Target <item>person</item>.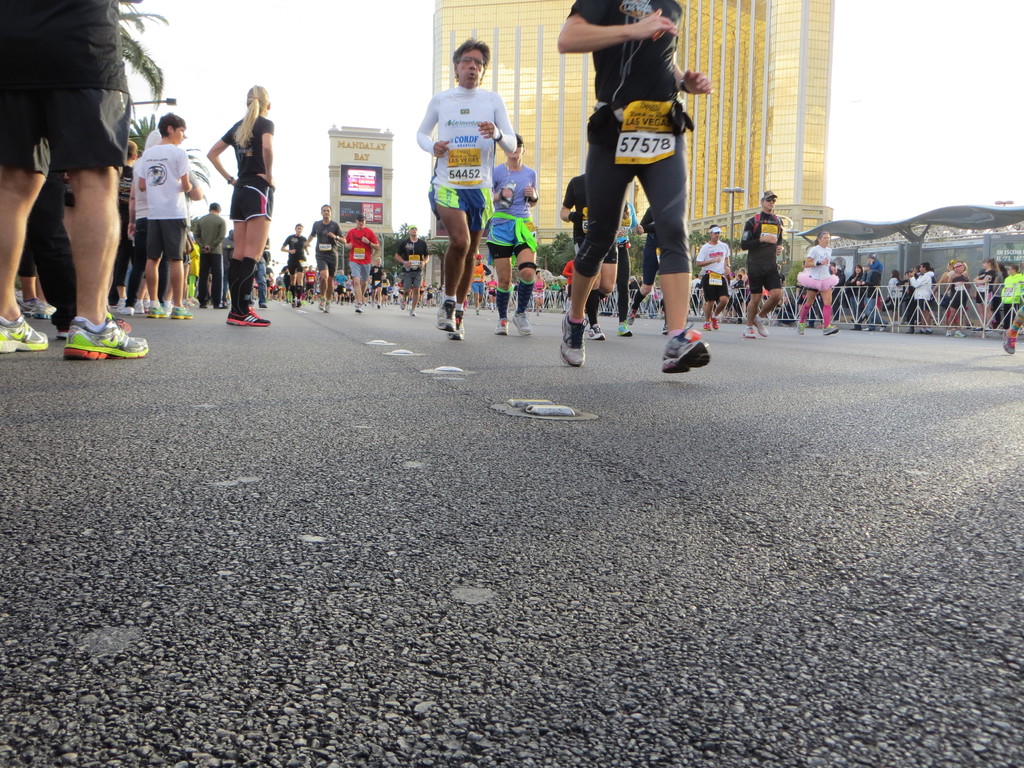
Target region: crop(886, 268, 902, 324).
